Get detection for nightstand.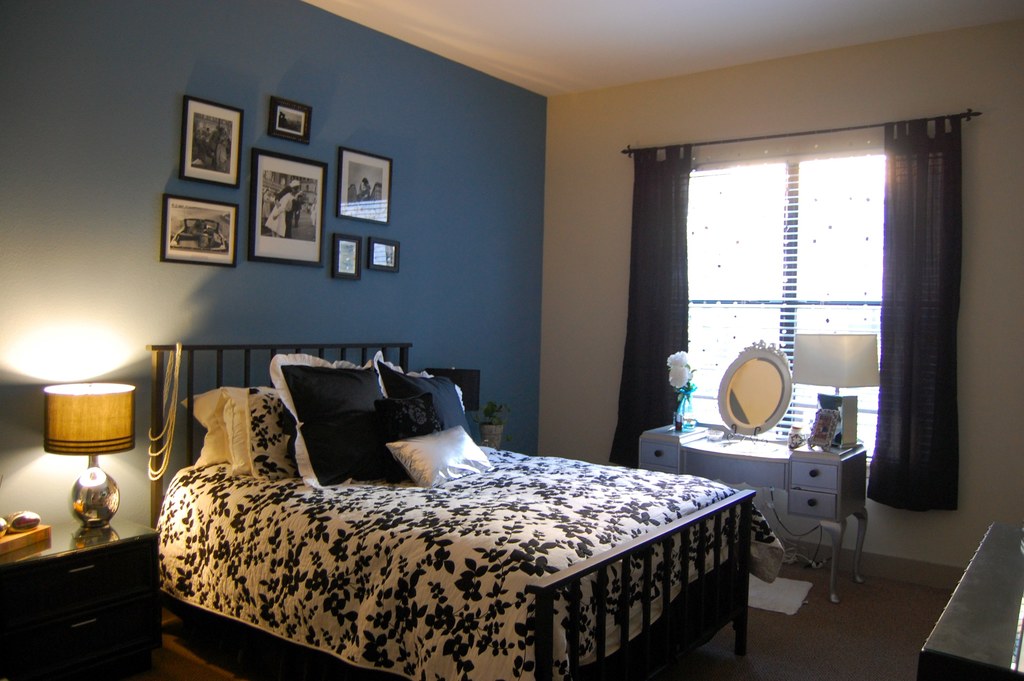
Detection: crop(636, 416, 875, 611).
